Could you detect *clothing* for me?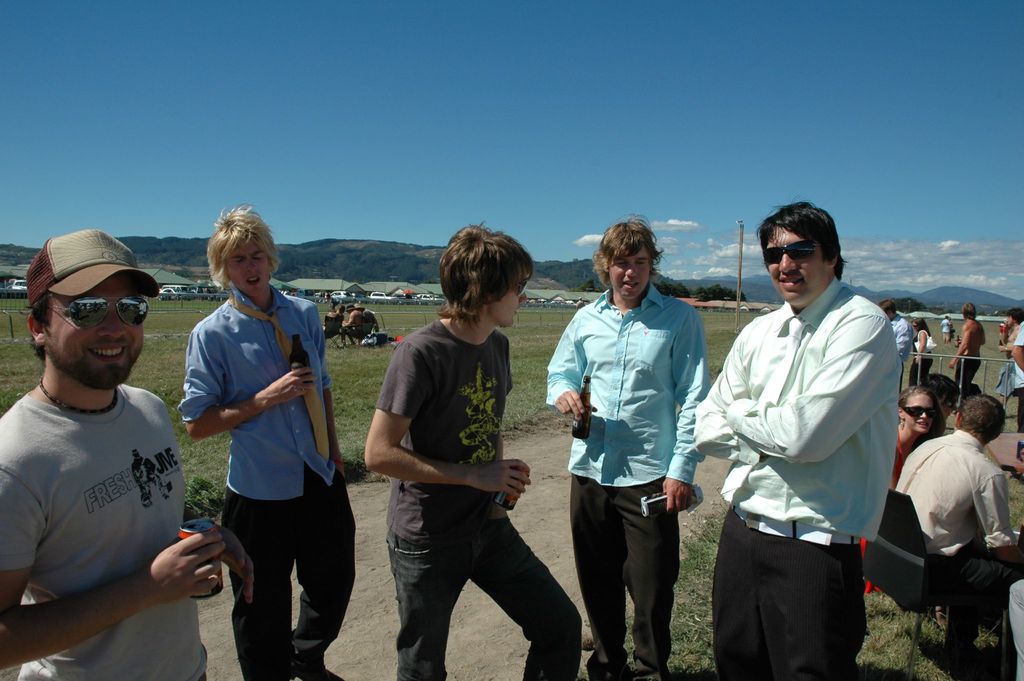
Detection result: rect(1007, 322, 1023, 467).
